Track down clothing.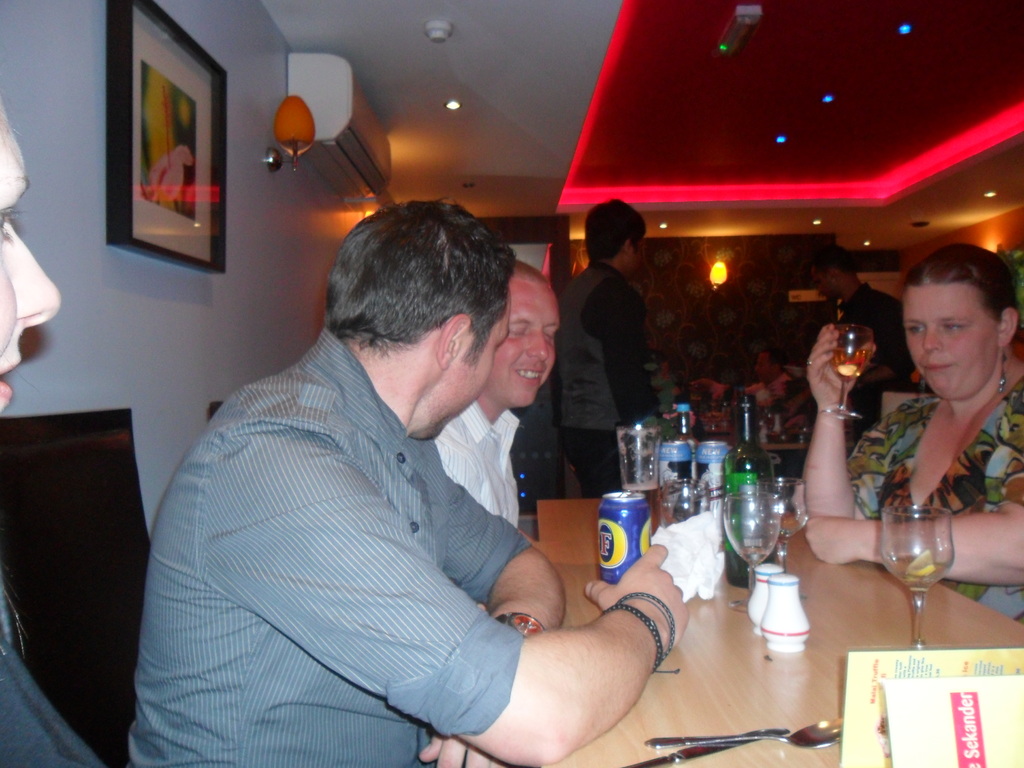
Tracked to 84,246,557,767.
